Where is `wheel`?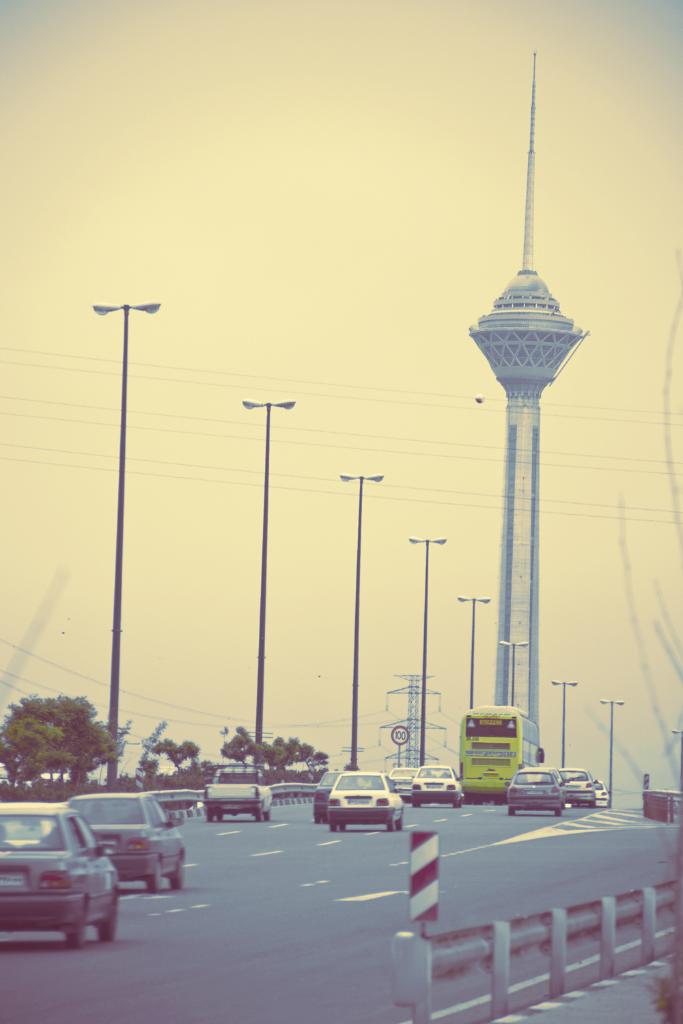
l=252, t=810, r=270, b=825.
